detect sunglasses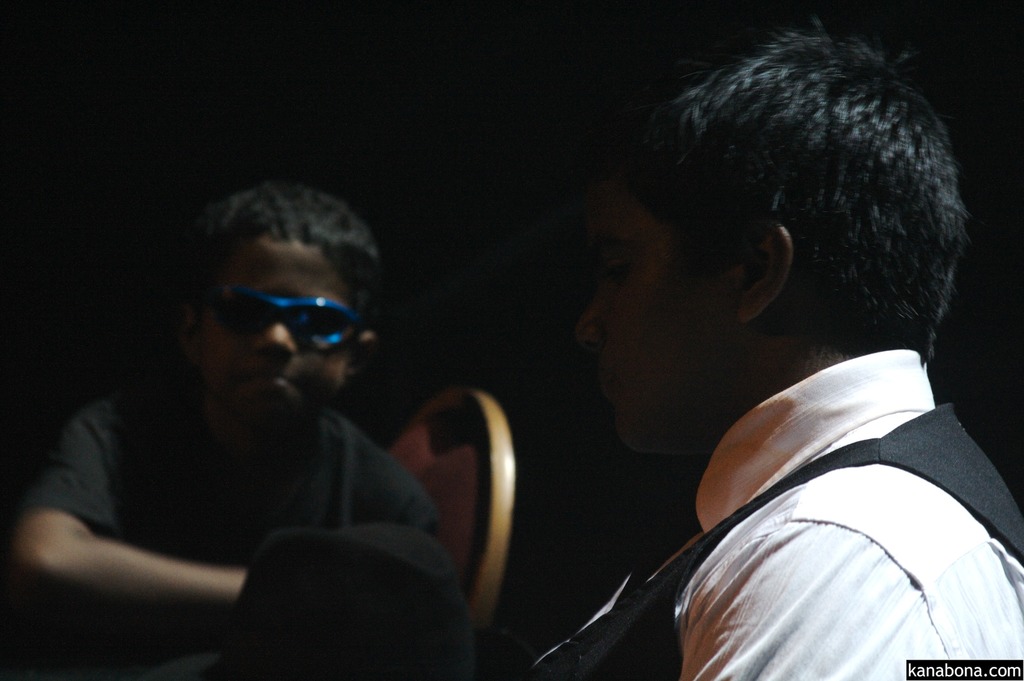
205/289/364/354
